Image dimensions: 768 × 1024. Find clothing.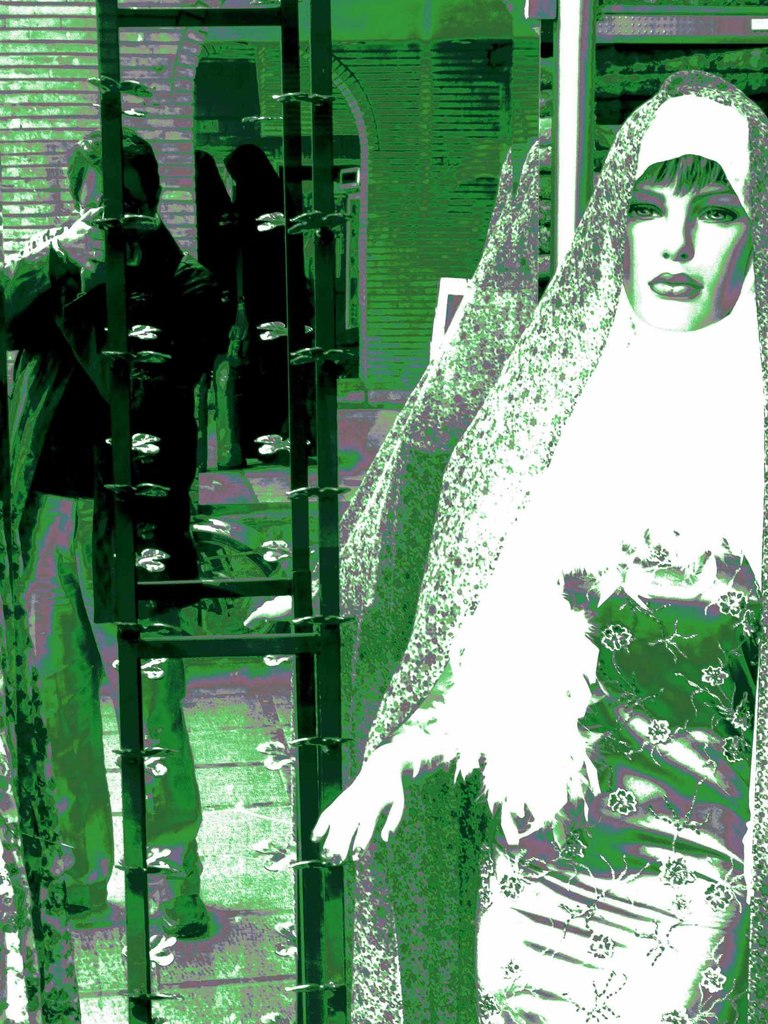
(221,129,312,467).
